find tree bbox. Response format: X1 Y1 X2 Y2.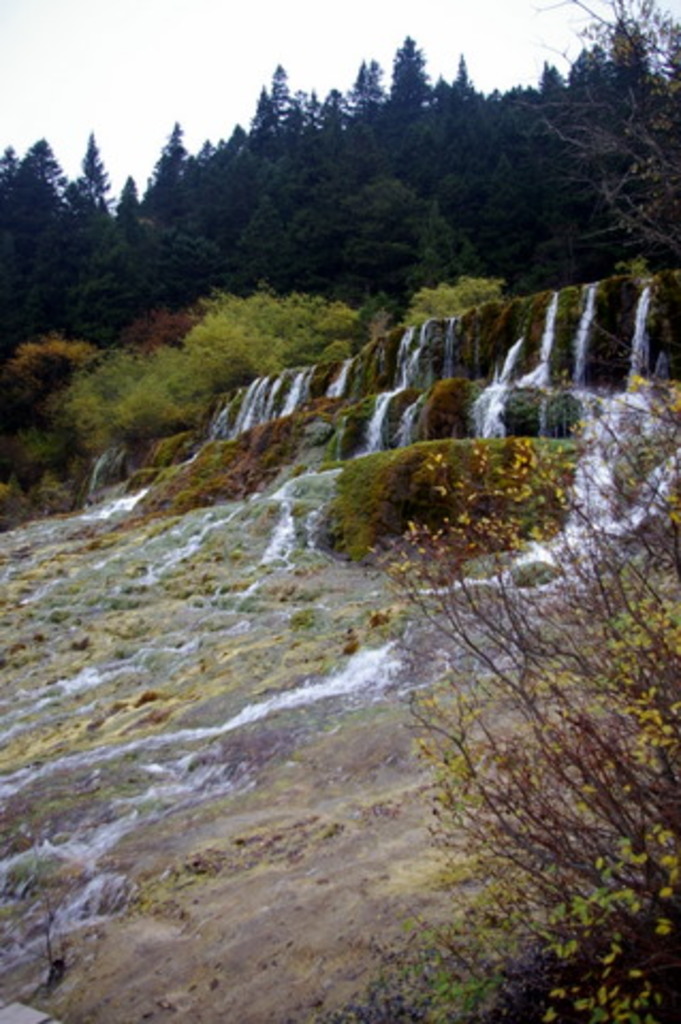
397 318 679 1022.
